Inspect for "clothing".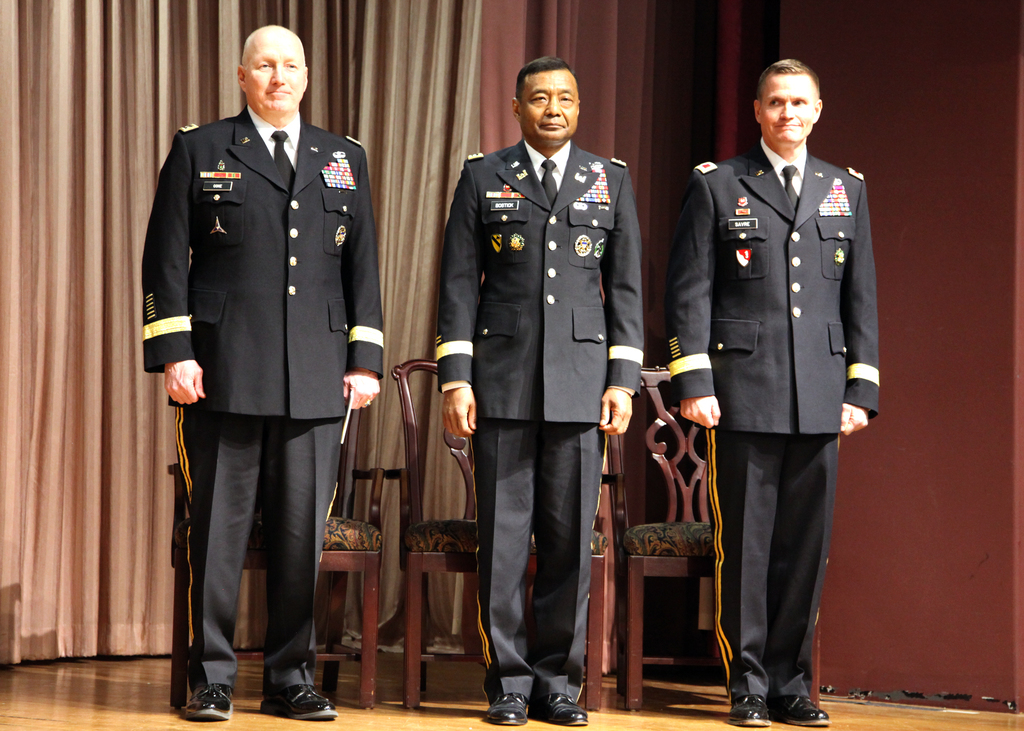
Inspection: bbox=[673, 109, 900, 692].
